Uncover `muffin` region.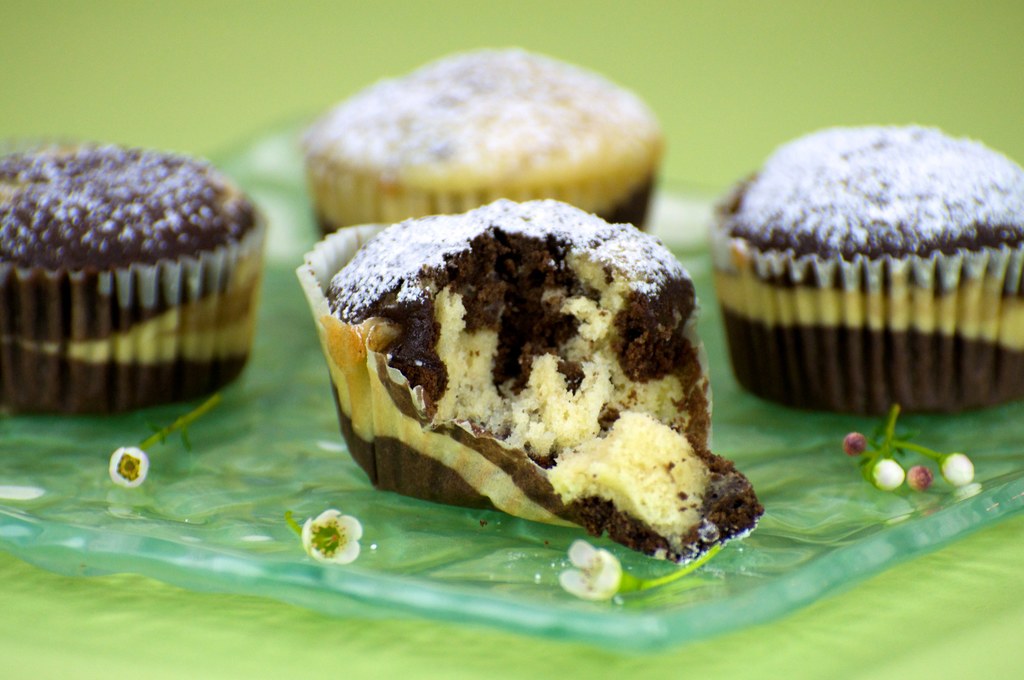
Uncovered: [711,115,1023,413].
